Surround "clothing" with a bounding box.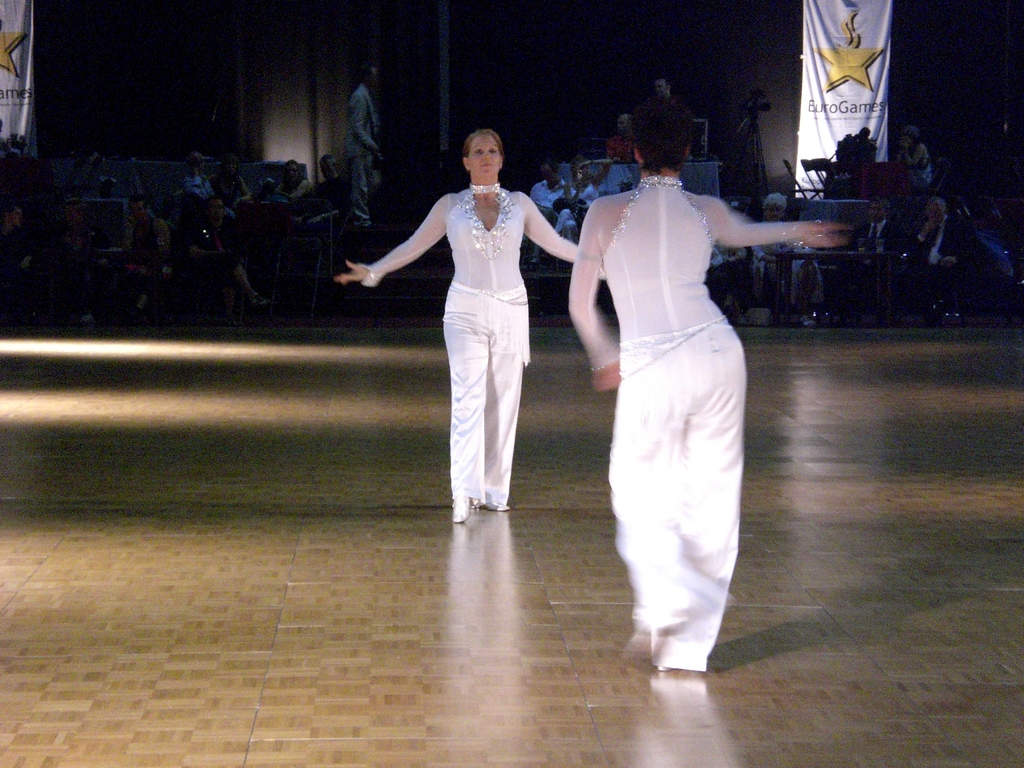
detection(570, 167, 824, 668).
